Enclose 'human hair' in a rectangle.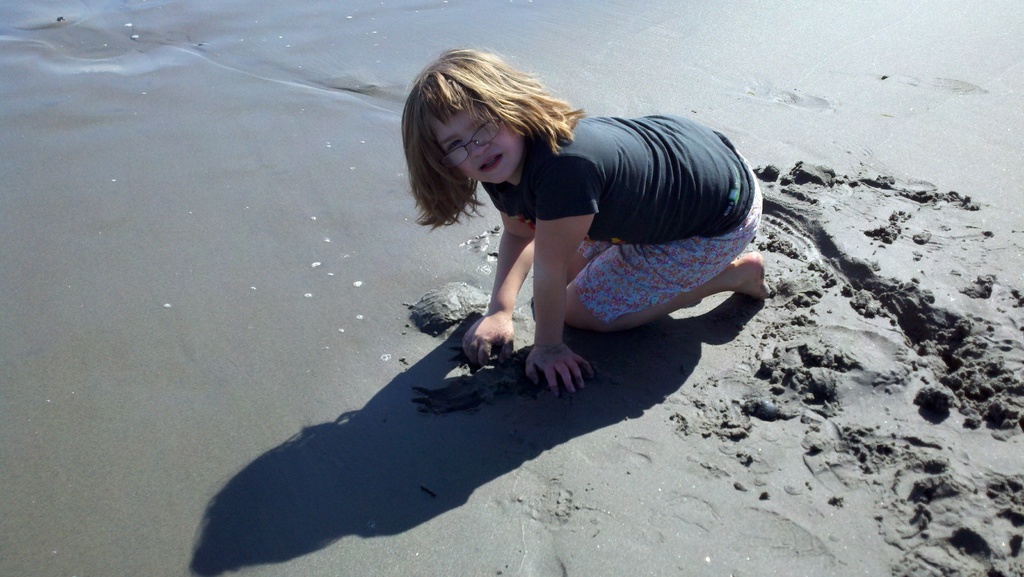
<bbox>404, 45, 559, 218</bbox>.
